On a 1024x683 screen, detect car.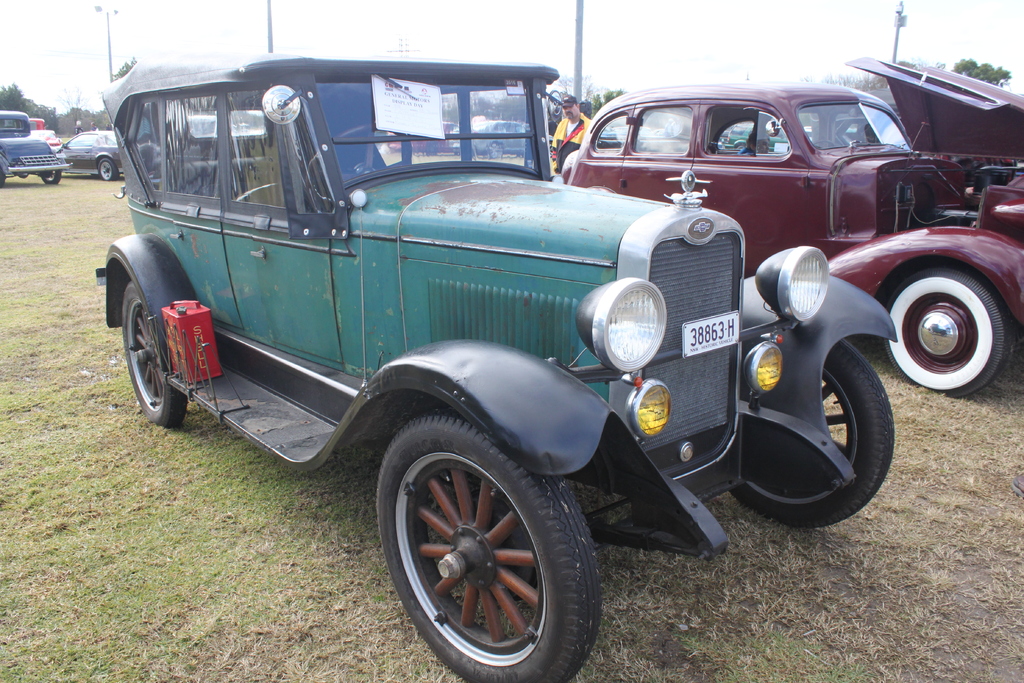
bbox=[385, 120, 455, 156].
